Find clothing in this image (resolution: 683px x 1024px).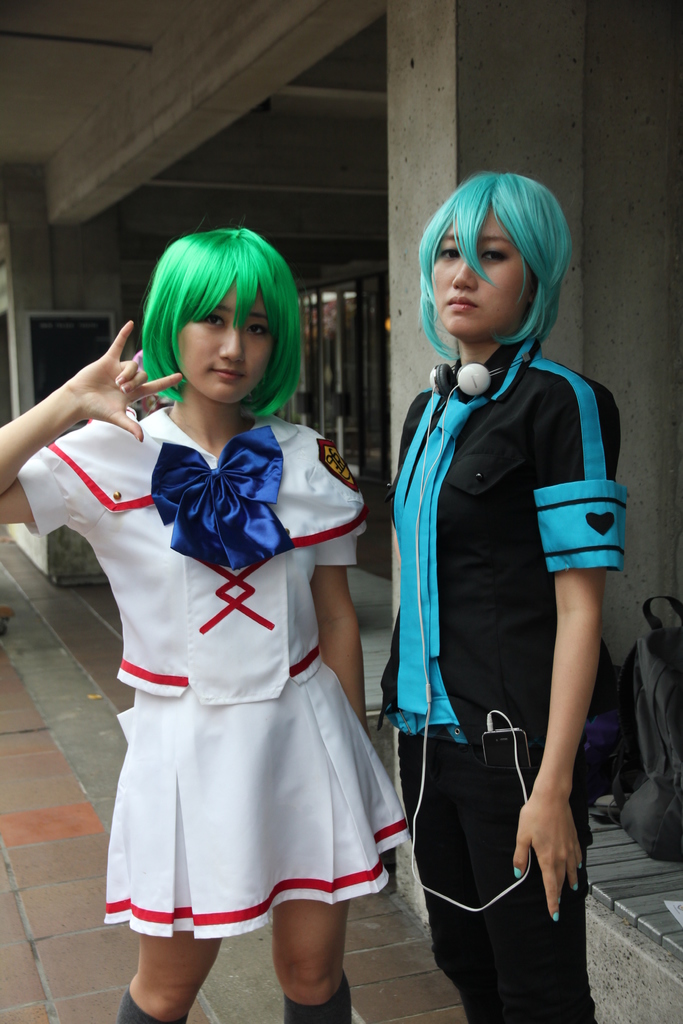
[left=373, top=305, right=621, bottom=1023].
